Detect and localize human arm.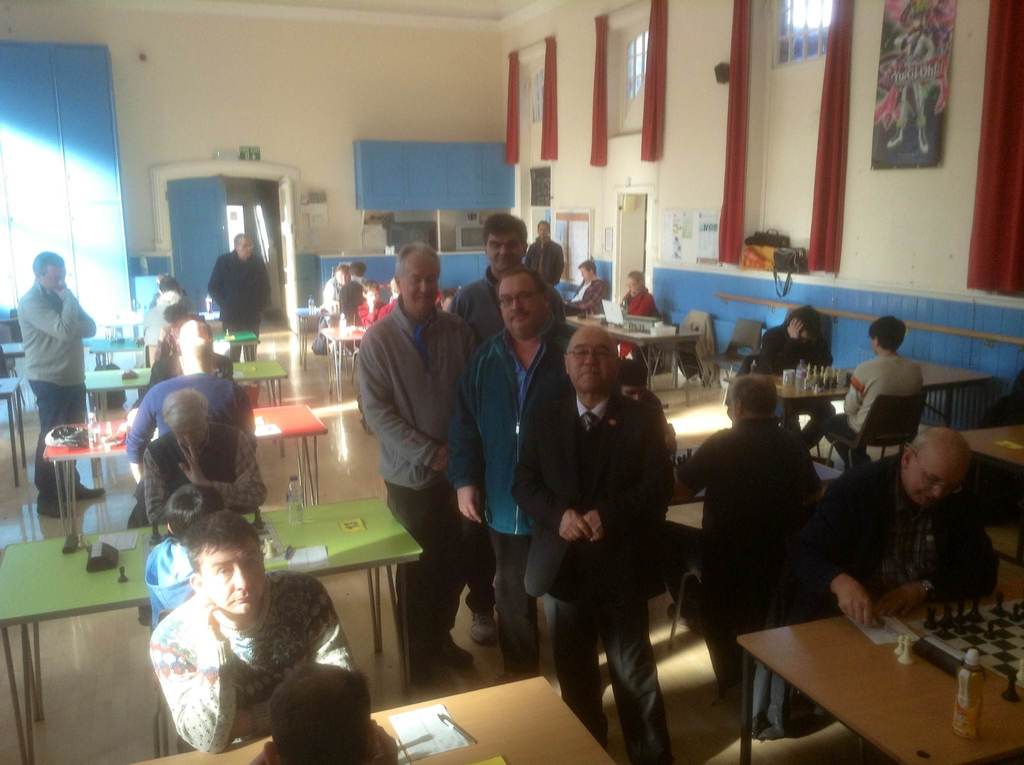
Localized at crop(127, 356, 172, 429).
